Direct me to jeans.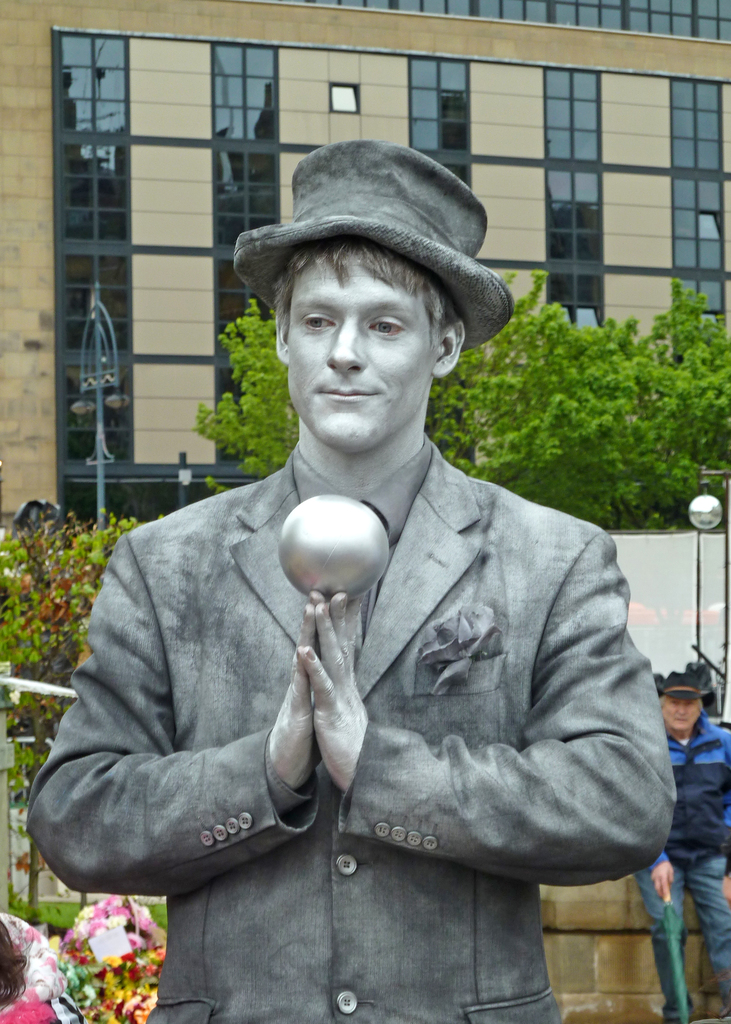
Direction: pyautogui.locateOnScreen(636, 852, 730, 1022).
